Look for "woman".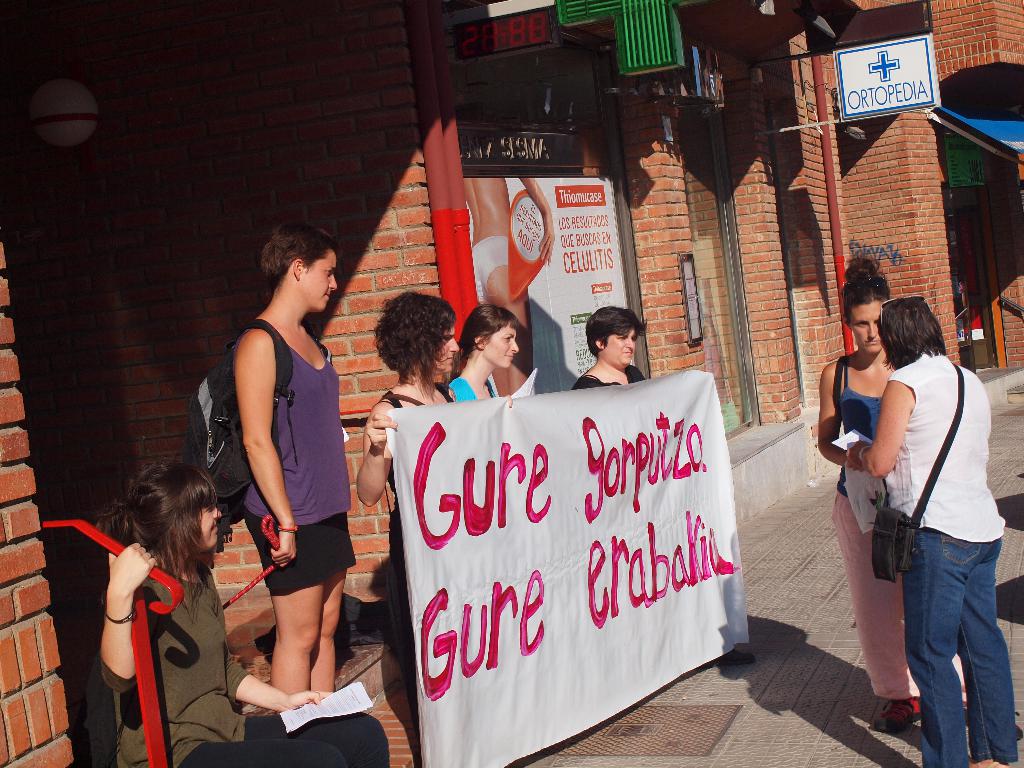
Found: box(568, 292, 762, 674).
